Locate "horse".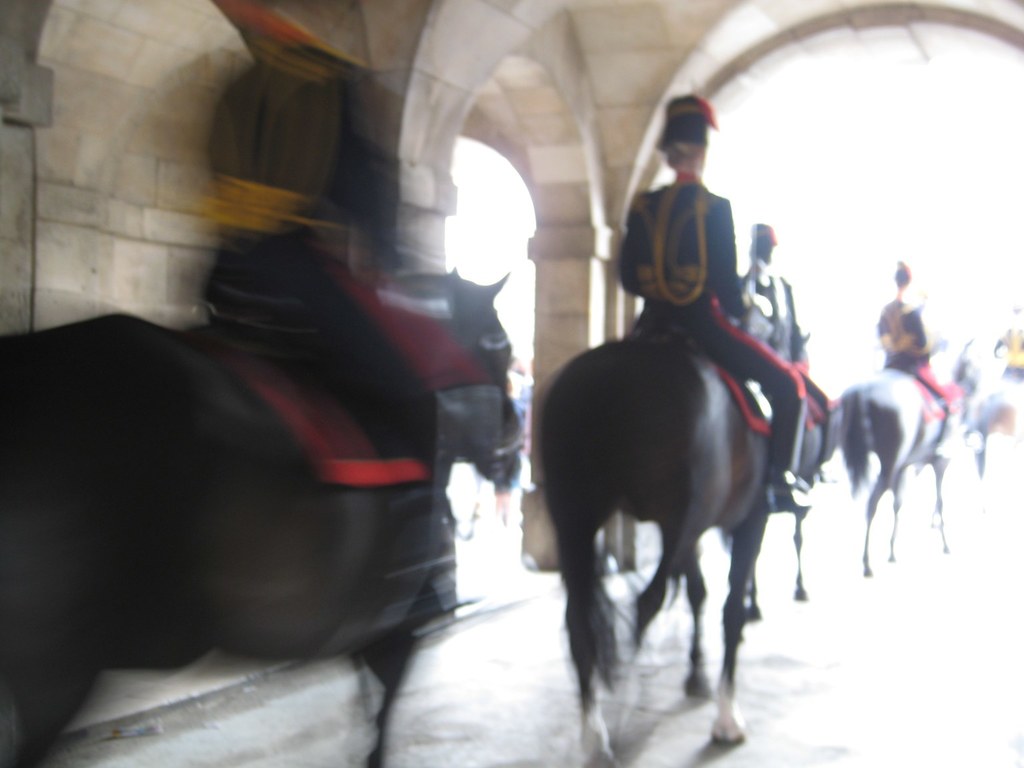
Bounding box: [left=0, top=259, right=527, bottom=767].
